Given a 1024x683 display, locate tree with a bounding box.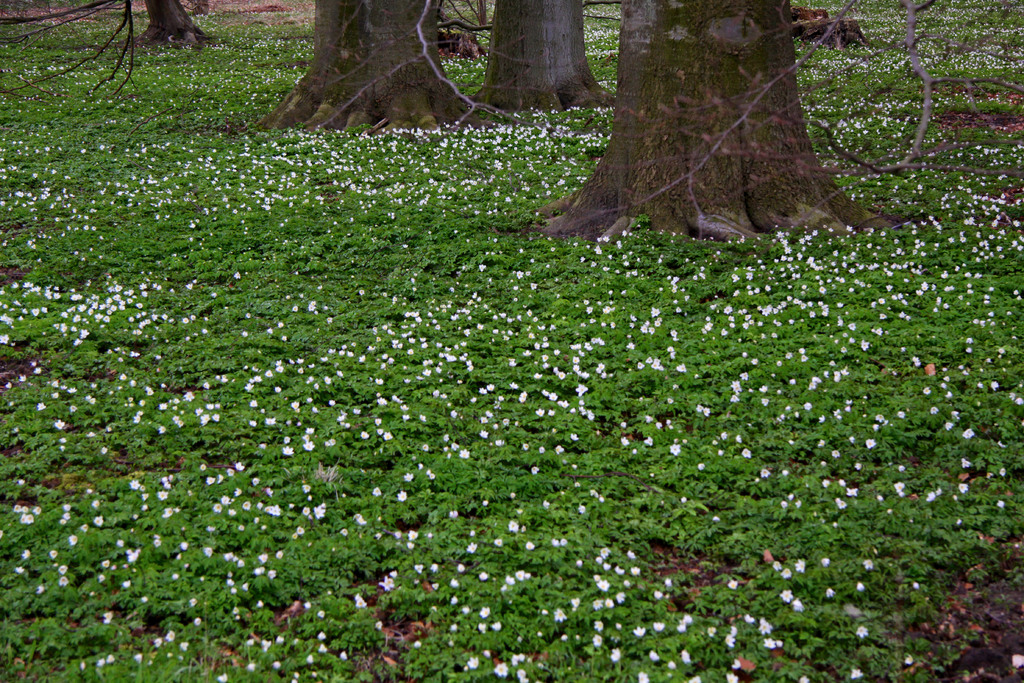
Located: bbox=[250, 0, 525, 135].
